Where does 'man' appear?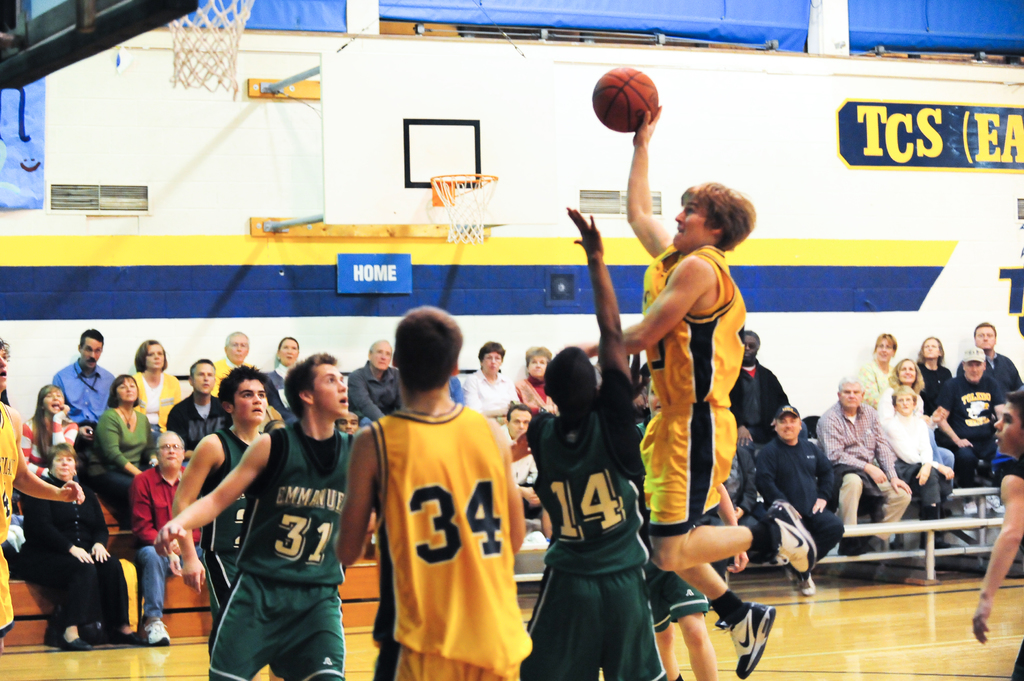
Appears at [220,330,250,366].
